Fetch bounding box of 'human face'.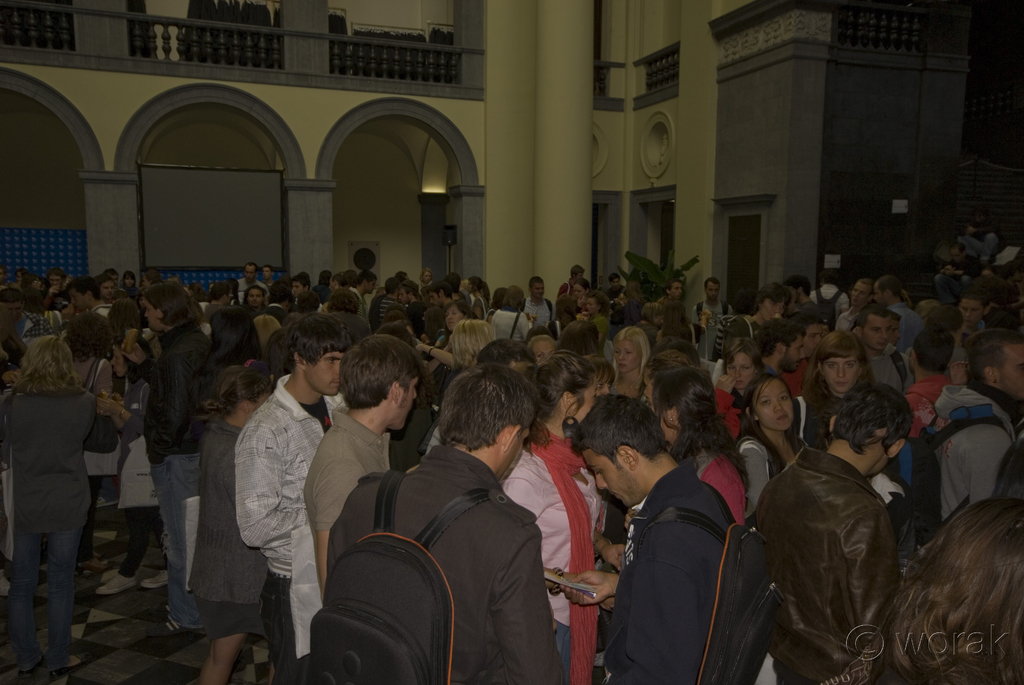
Bbox: 445,306,462,330.
